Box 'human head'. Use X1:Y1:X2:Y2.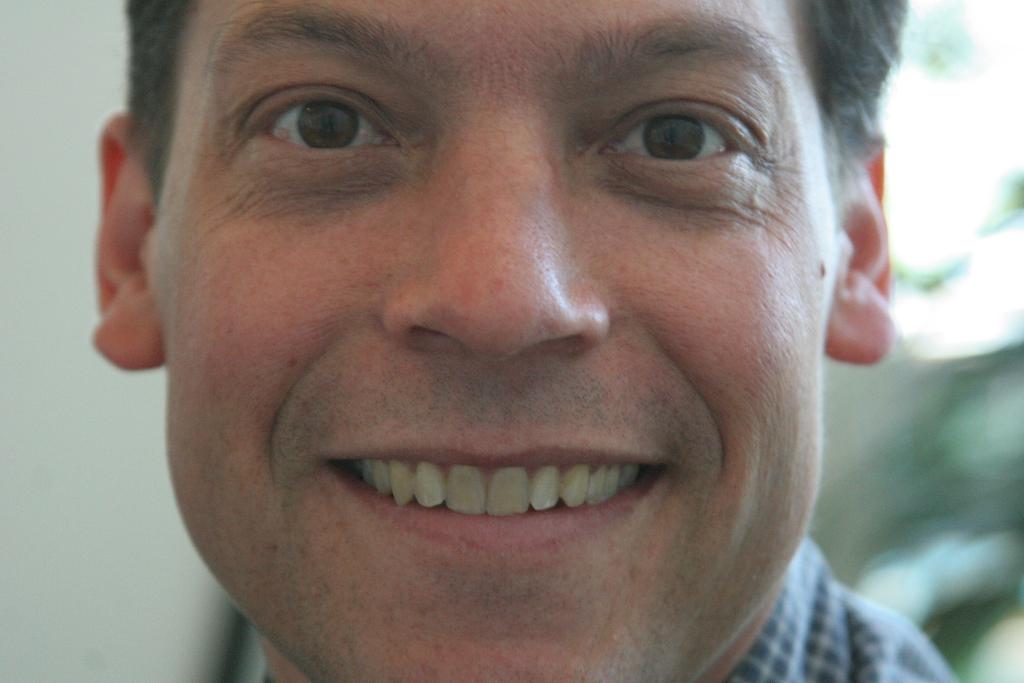
124:35:867:637.
